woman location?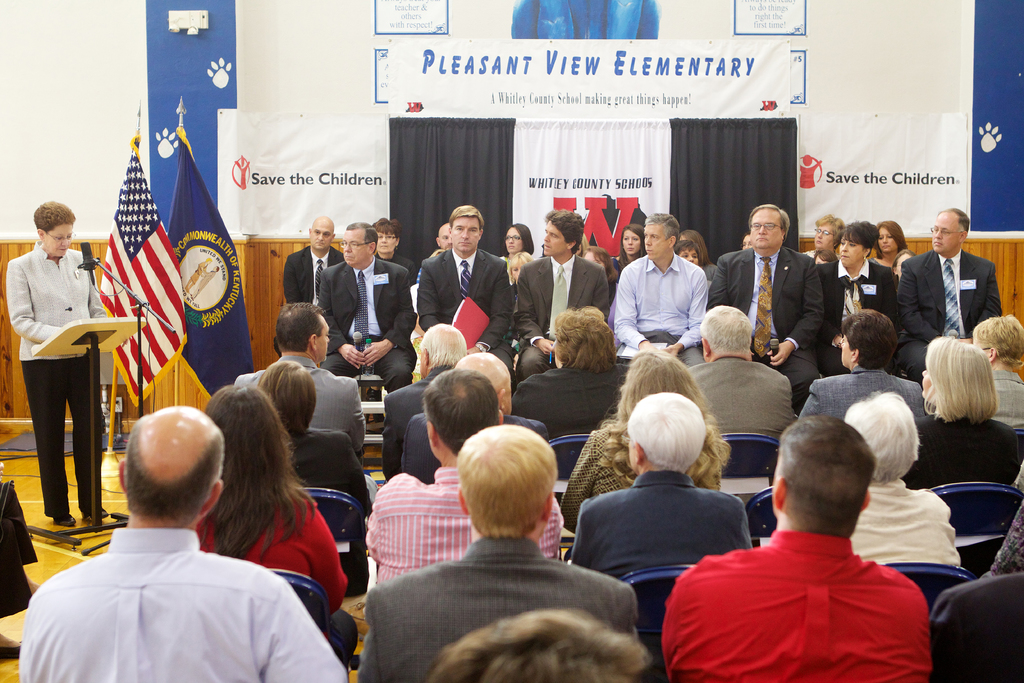
11, 212, 109, 542
